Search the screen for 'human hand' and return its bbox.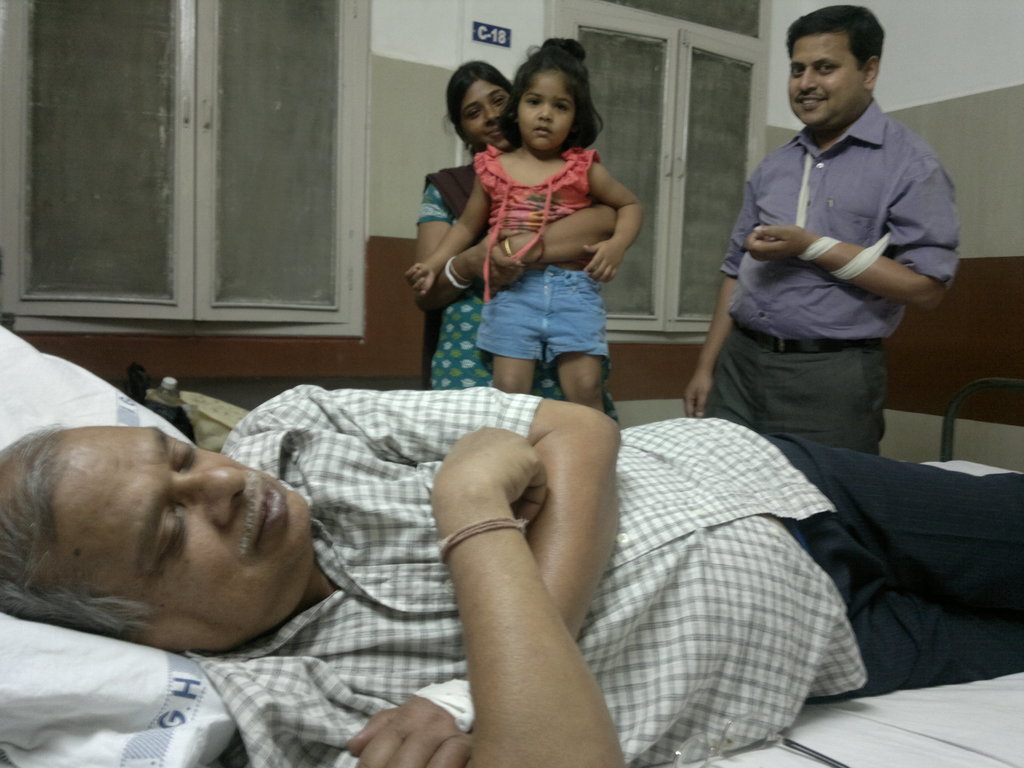
Found: left=743, top=222, right=806, bottom=262.
